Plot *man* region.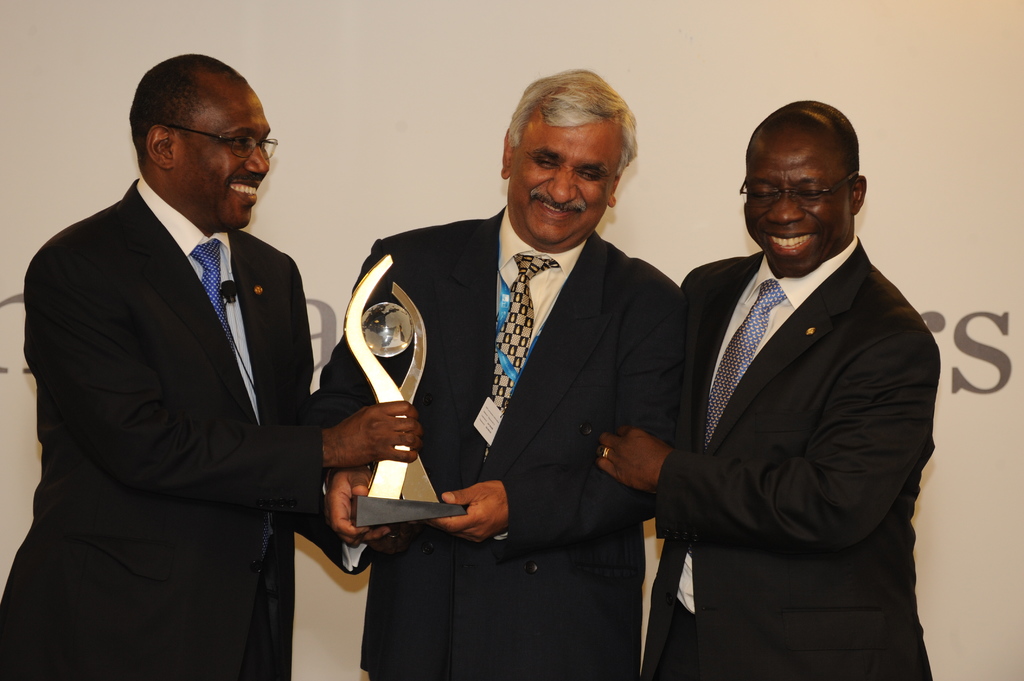
Plotted at (left=0, top=53, right=419, bottom=680).
